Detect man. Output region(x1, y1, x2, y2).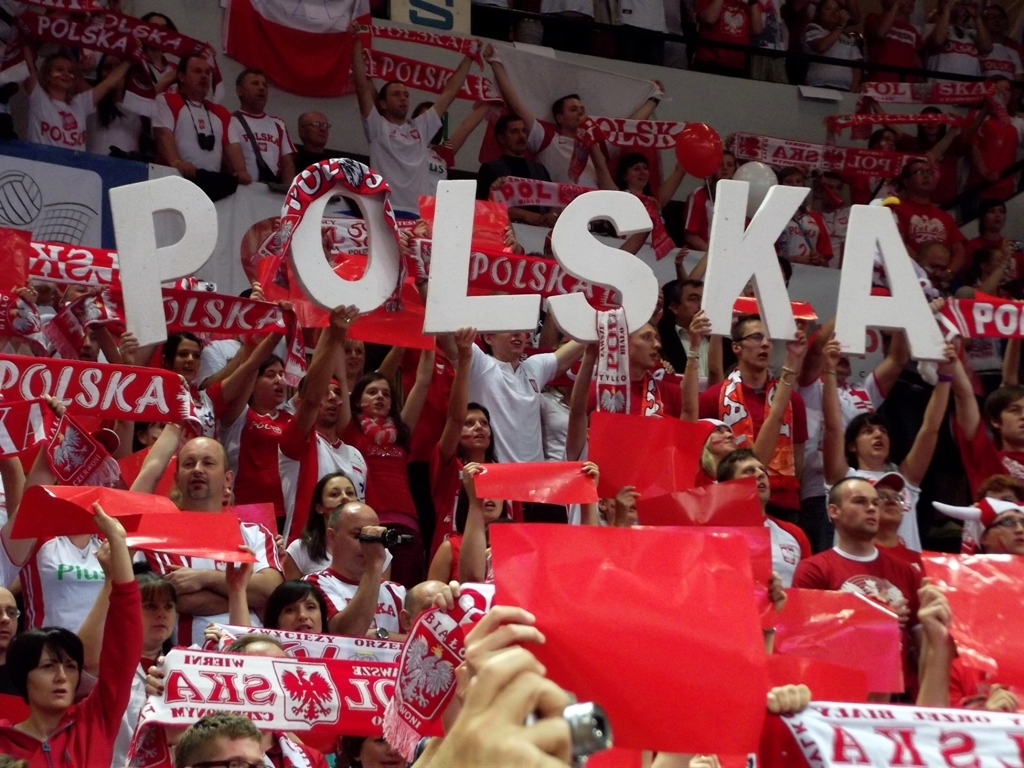
region(155, 51, 253, 183).
